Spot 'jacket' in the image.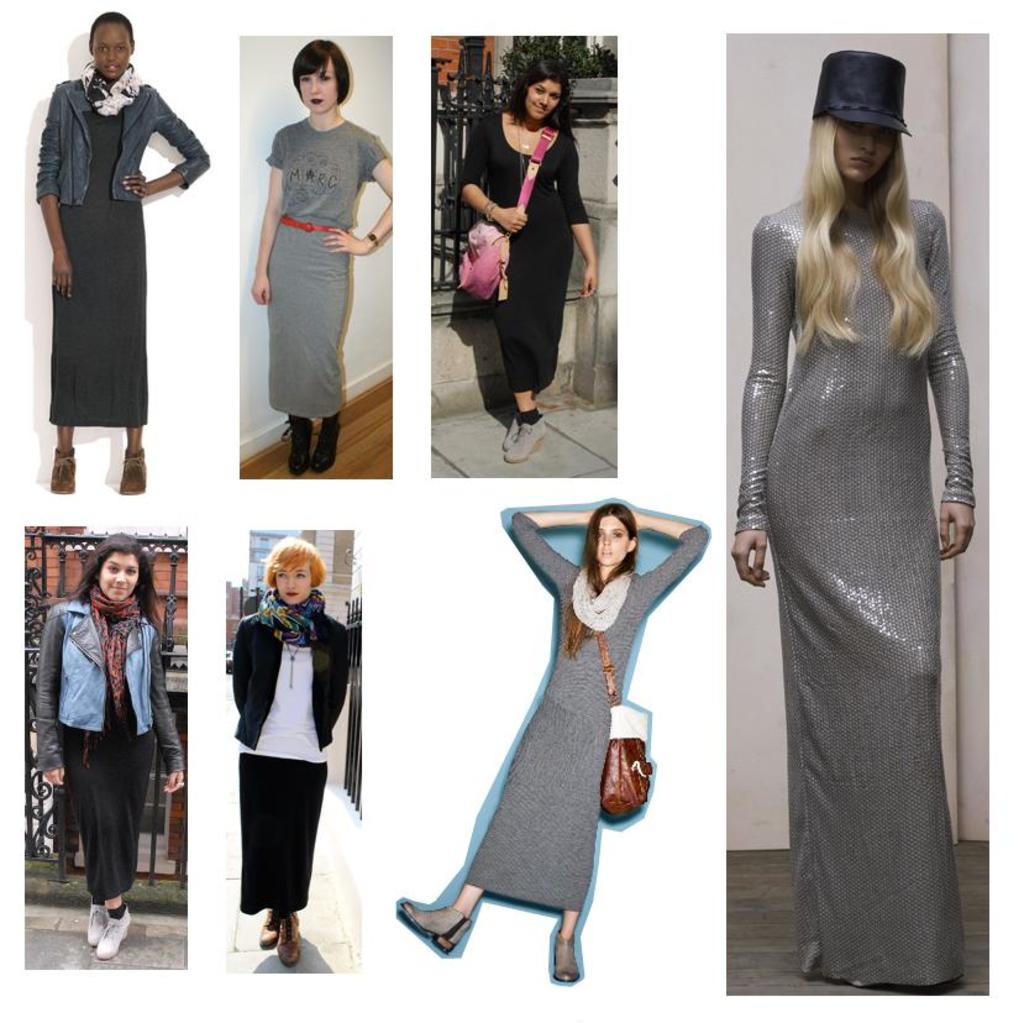
'jacket' found at [x1=246, y1=600, x2=364, y2=734].
